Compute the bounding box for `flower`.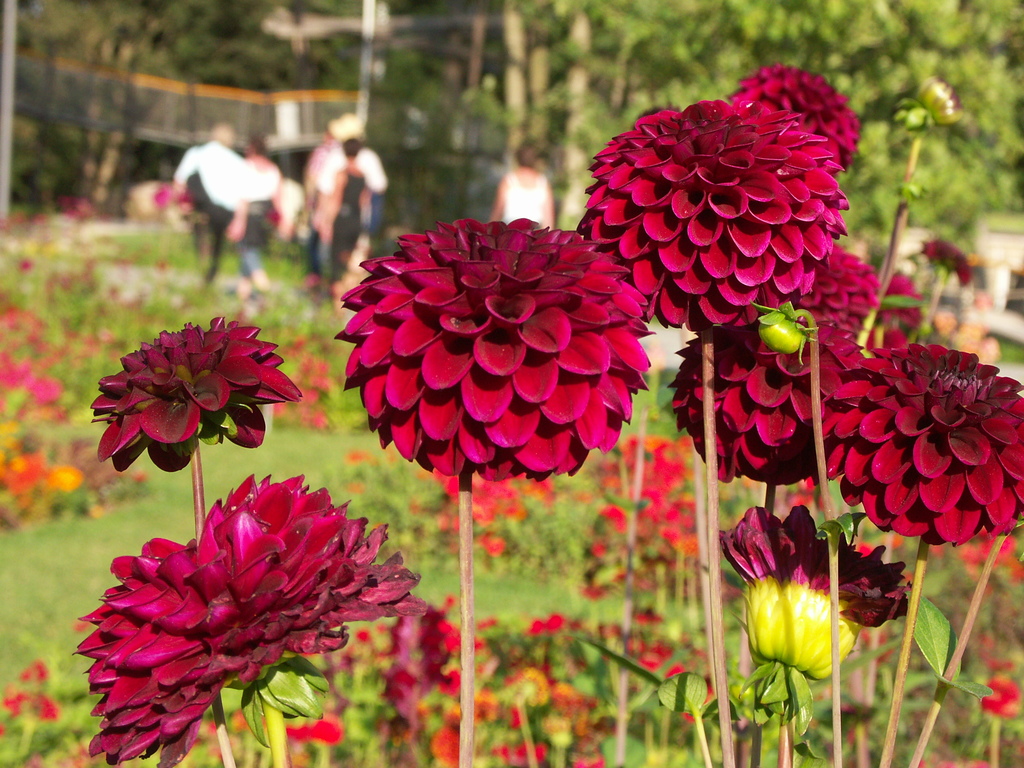
(813,343,1023,548).
